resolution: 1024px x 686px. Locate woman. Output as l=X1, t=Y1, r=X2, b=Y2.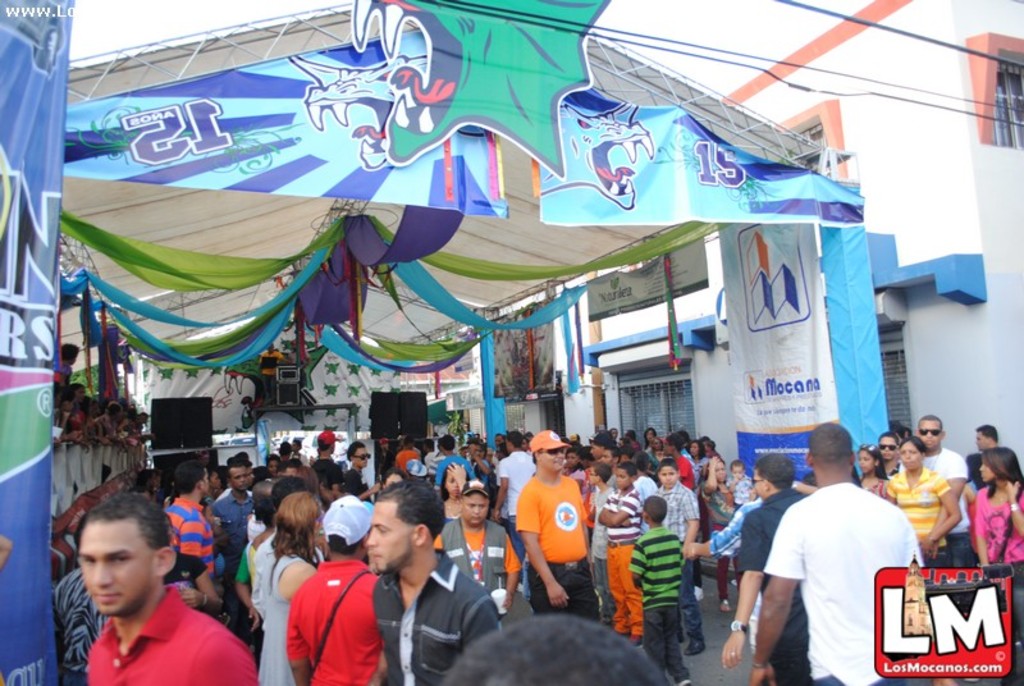
l=699, t=453, r=740, b=613.
